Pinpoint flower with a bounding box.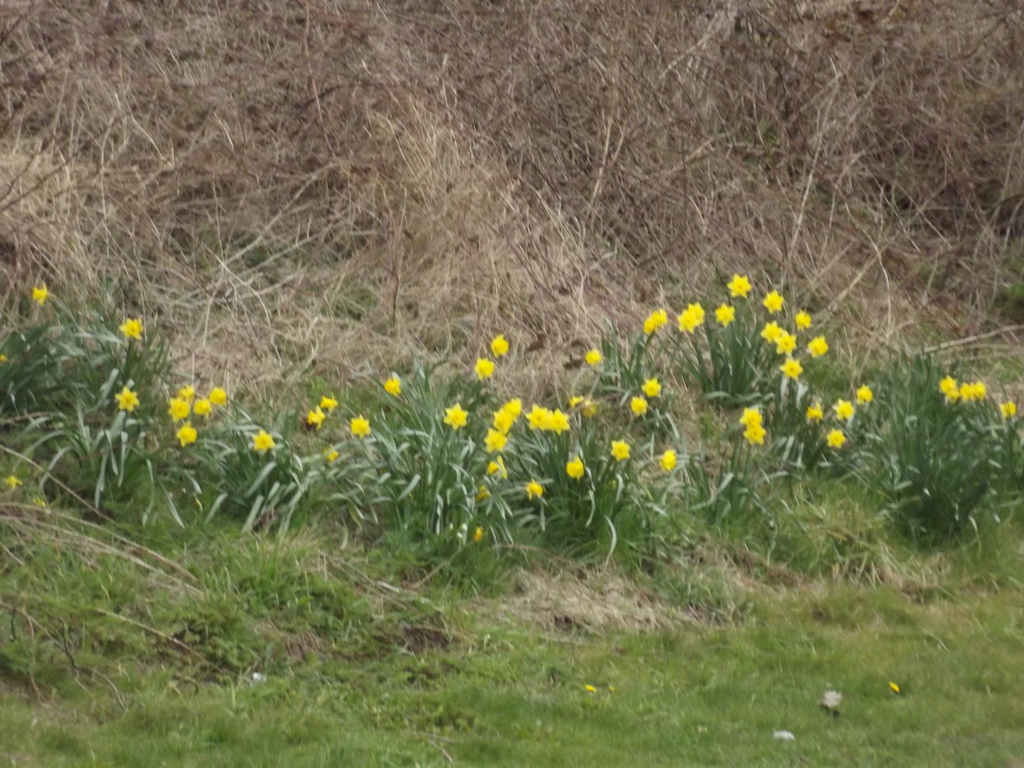
(661,447,680,474).
